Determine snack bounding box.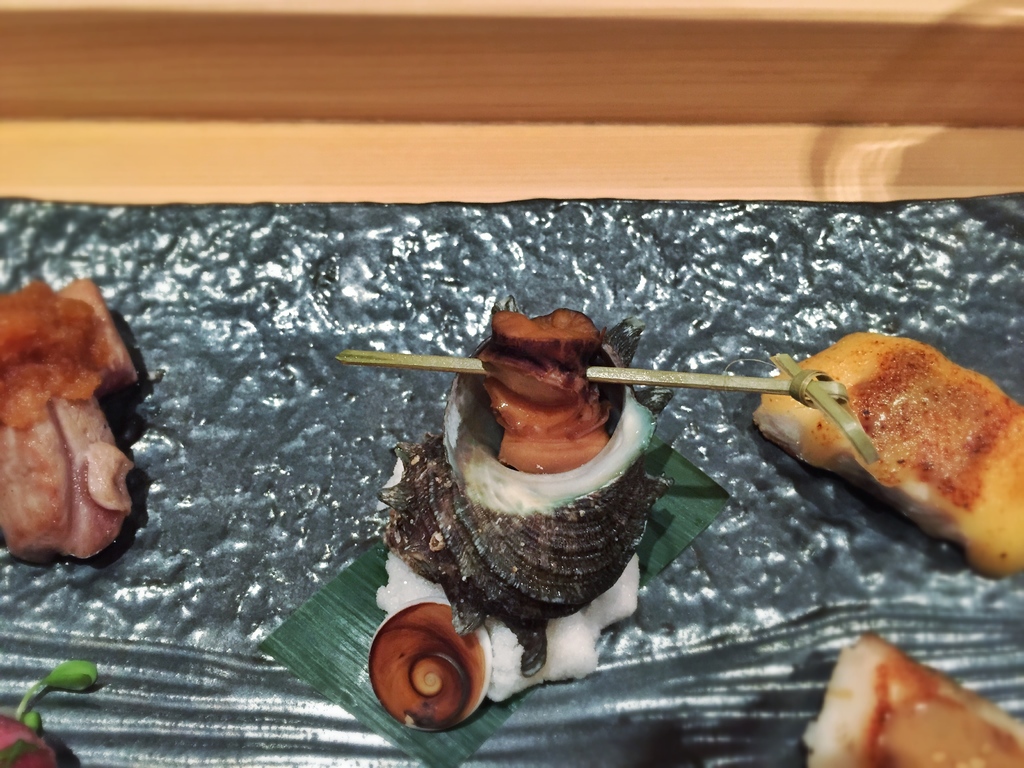
Determined: crop(377, 308, 684, 707).
